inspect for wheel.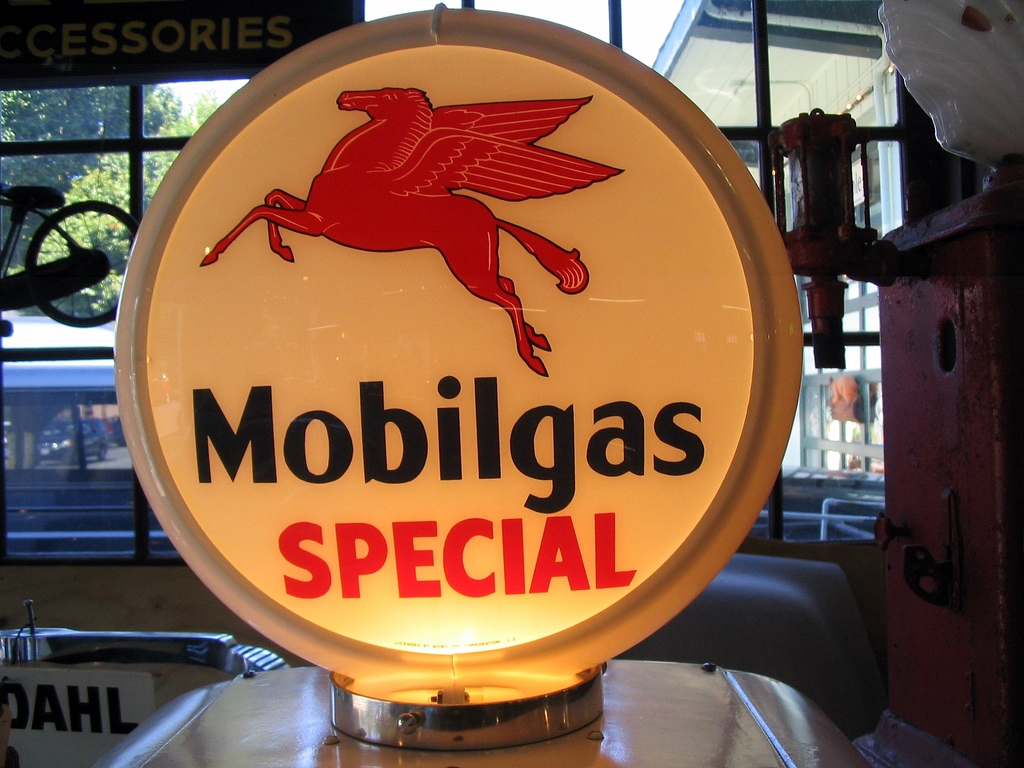
Inspection: (102, 450, 108, 458).
